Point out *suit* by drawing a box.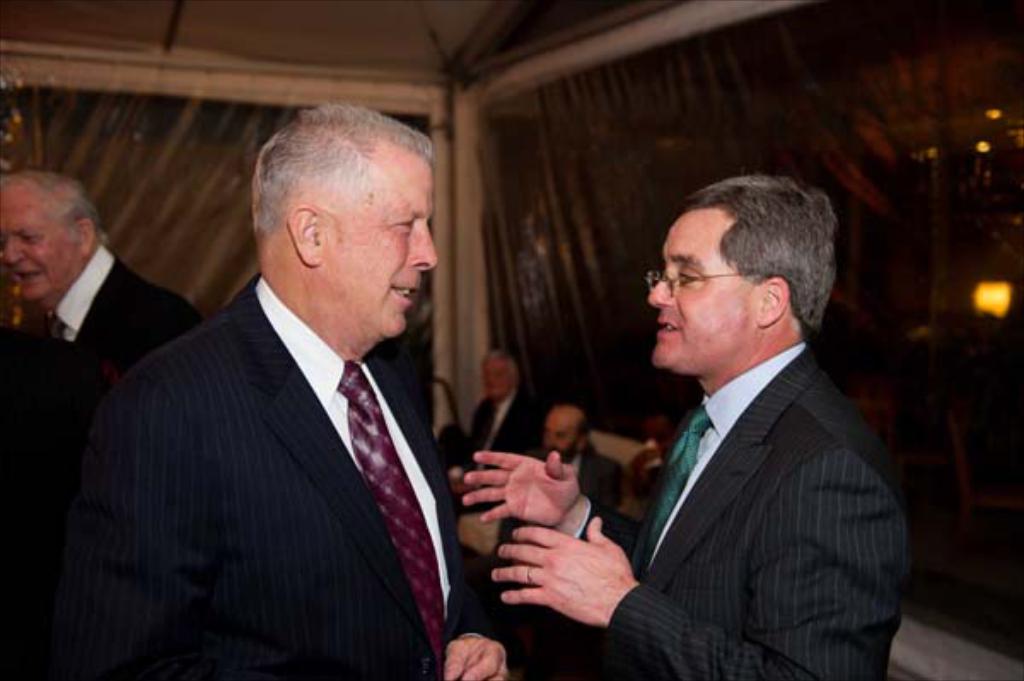
box=[521, 302, 901, 662].
